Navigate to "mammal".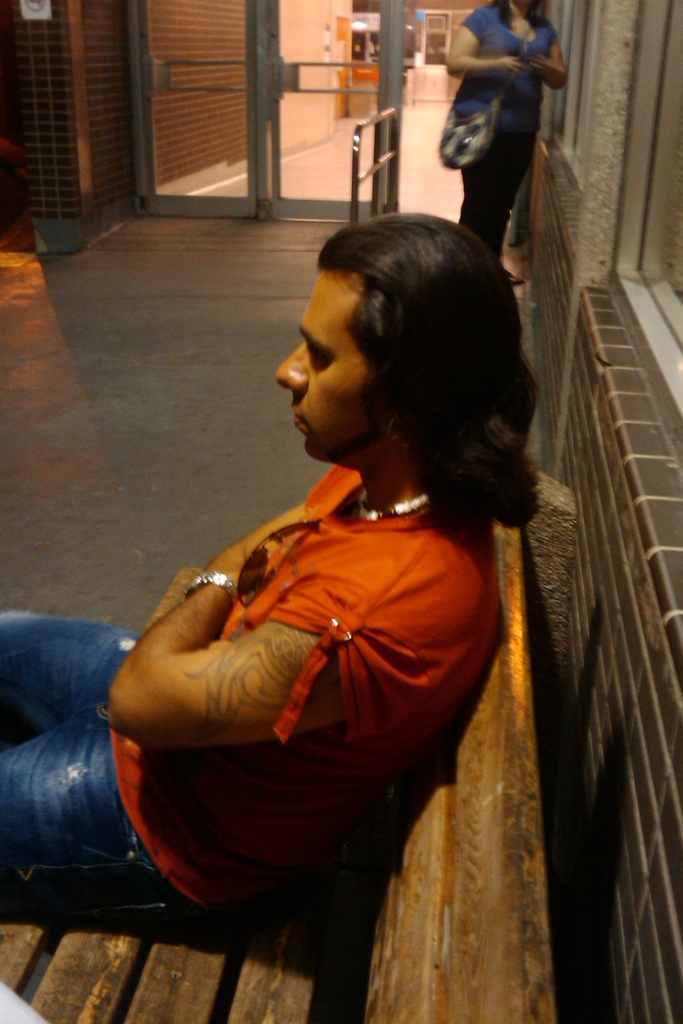
Navigation target: {"x1": 437, "y1": 0, "x2": 566, "y2": 281}.
